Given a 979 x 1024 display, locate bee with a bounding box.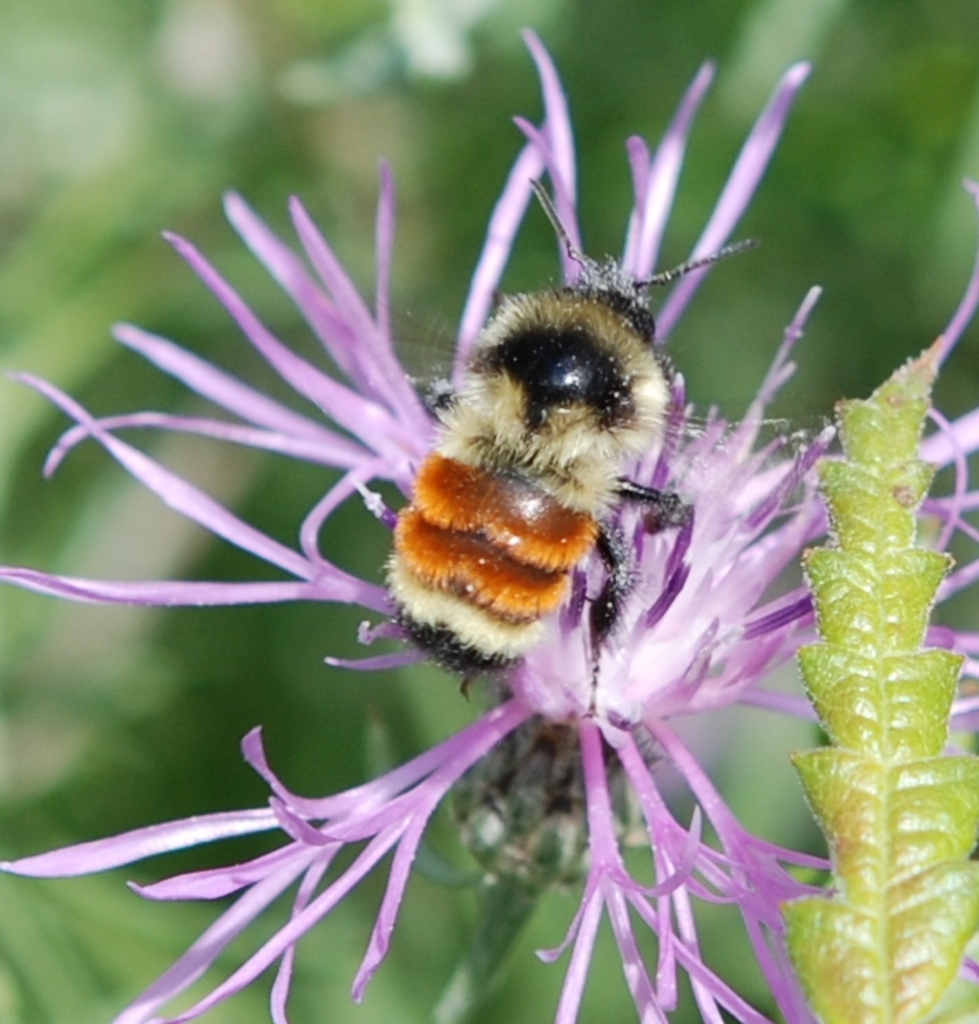
Located: bbox=[362, 161, 781, 700].
